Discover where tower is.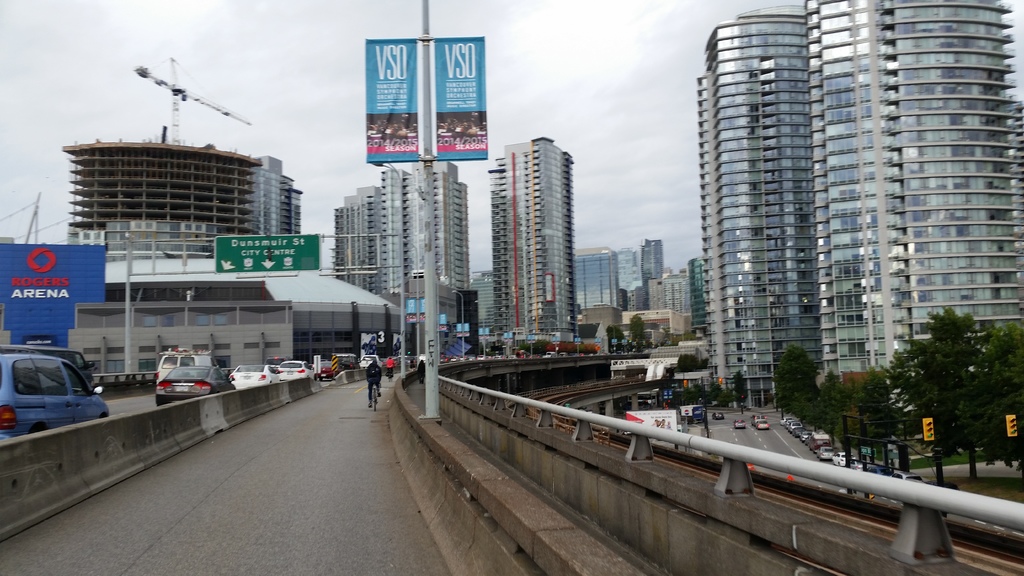
Discovered at [695,4,819,410].
